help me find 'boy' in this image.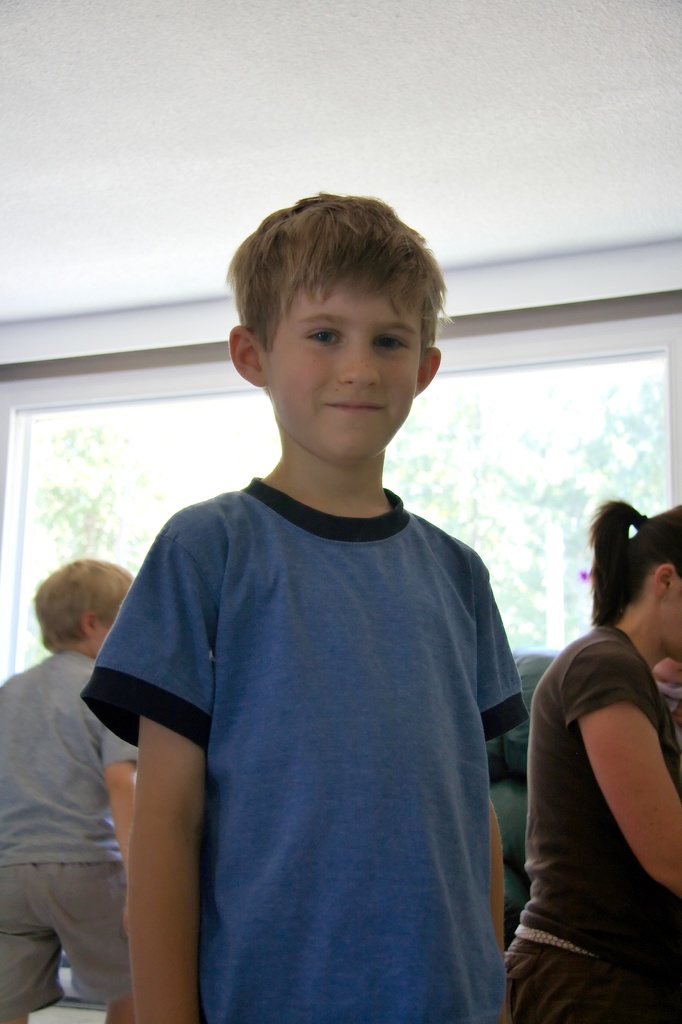
Found it: 76,193,527,1023.
